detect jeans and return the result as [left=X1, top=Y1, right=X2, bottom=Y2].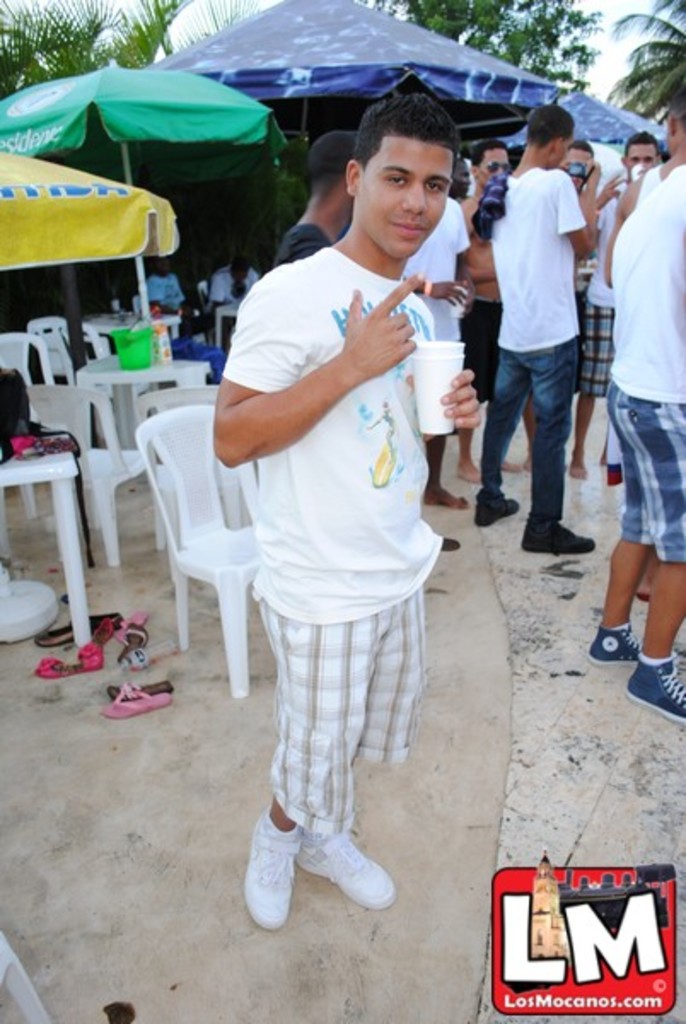
[left=616, top=379, right=684, bottom=563].
